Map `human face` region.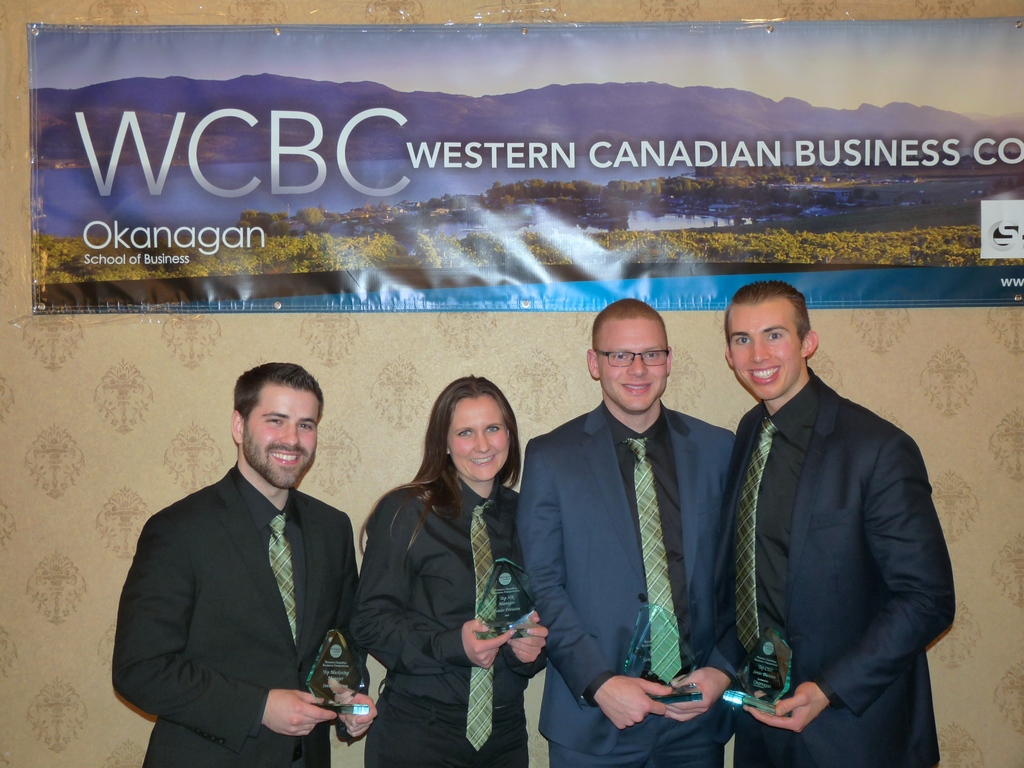
Mapped to select_region(244, 378, 319, 491).
